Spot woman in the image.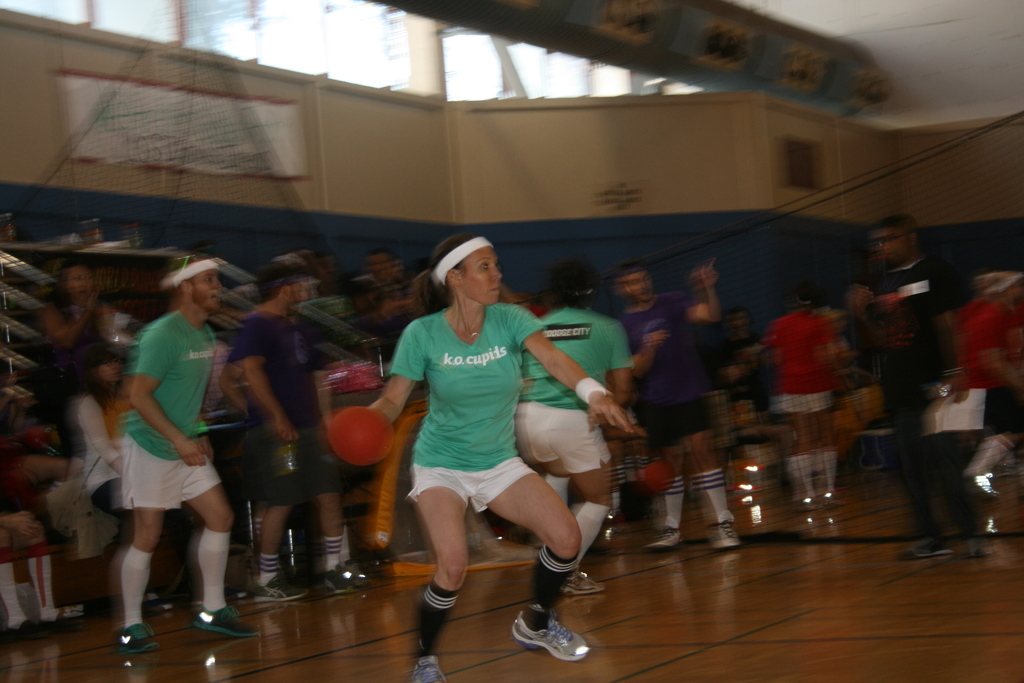
woman found at bbox=[369, 236, 632, 682].
